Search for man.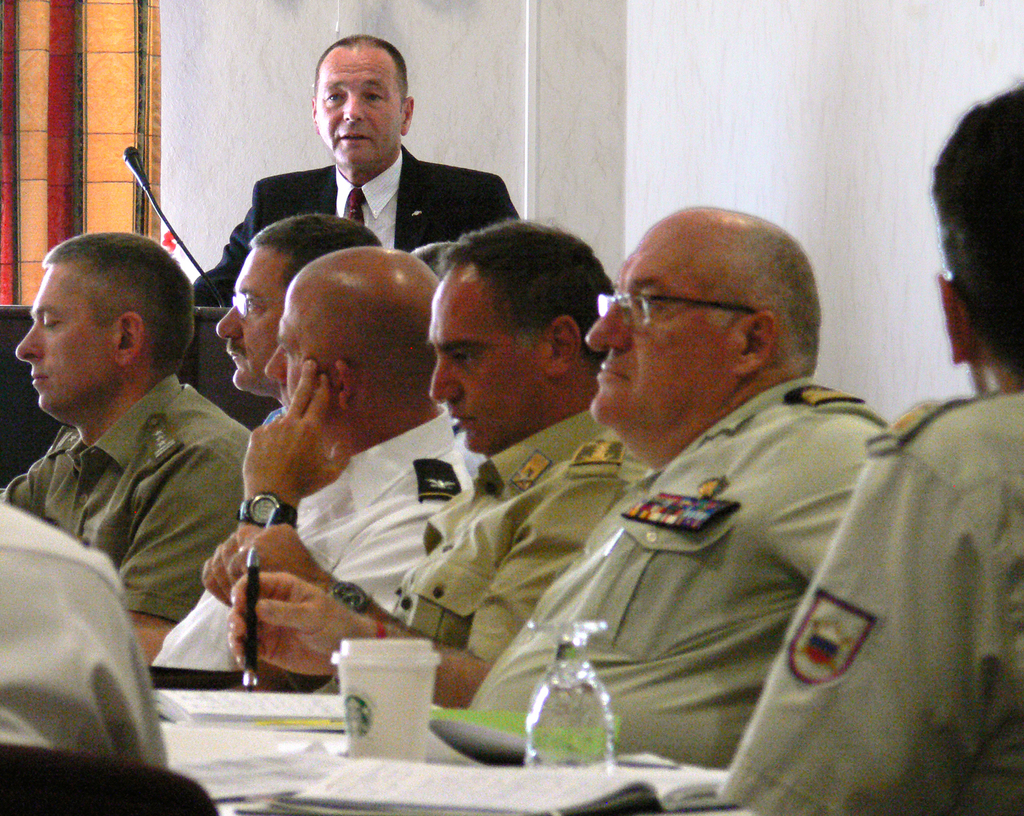
Found at region(234, 225, 640, 687).
